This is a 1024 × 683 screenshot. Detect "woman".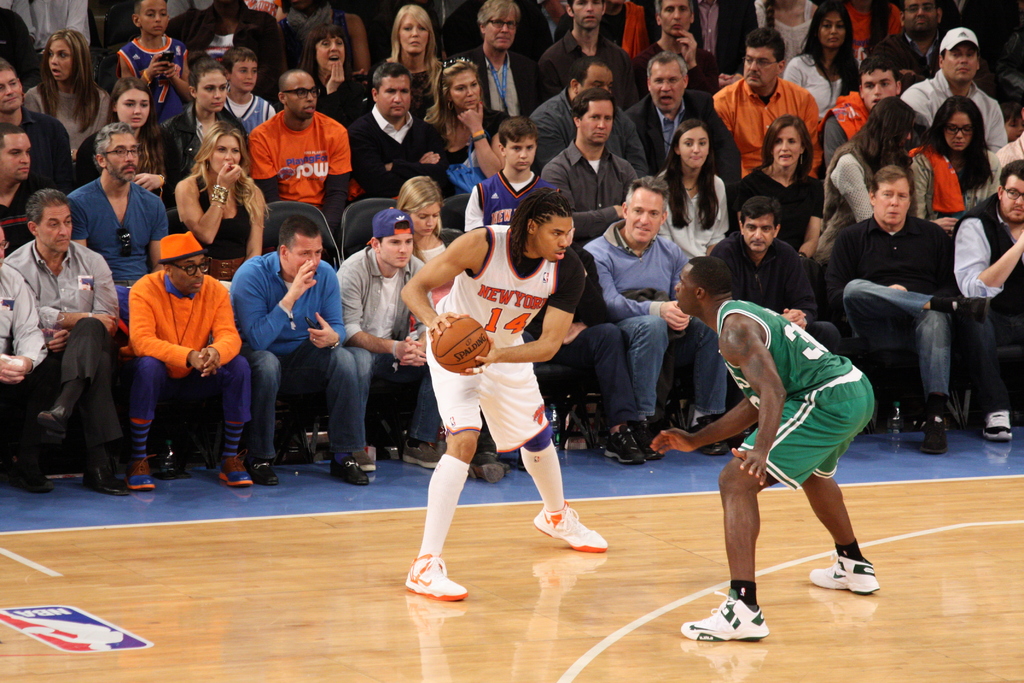
755/0/819/67.
